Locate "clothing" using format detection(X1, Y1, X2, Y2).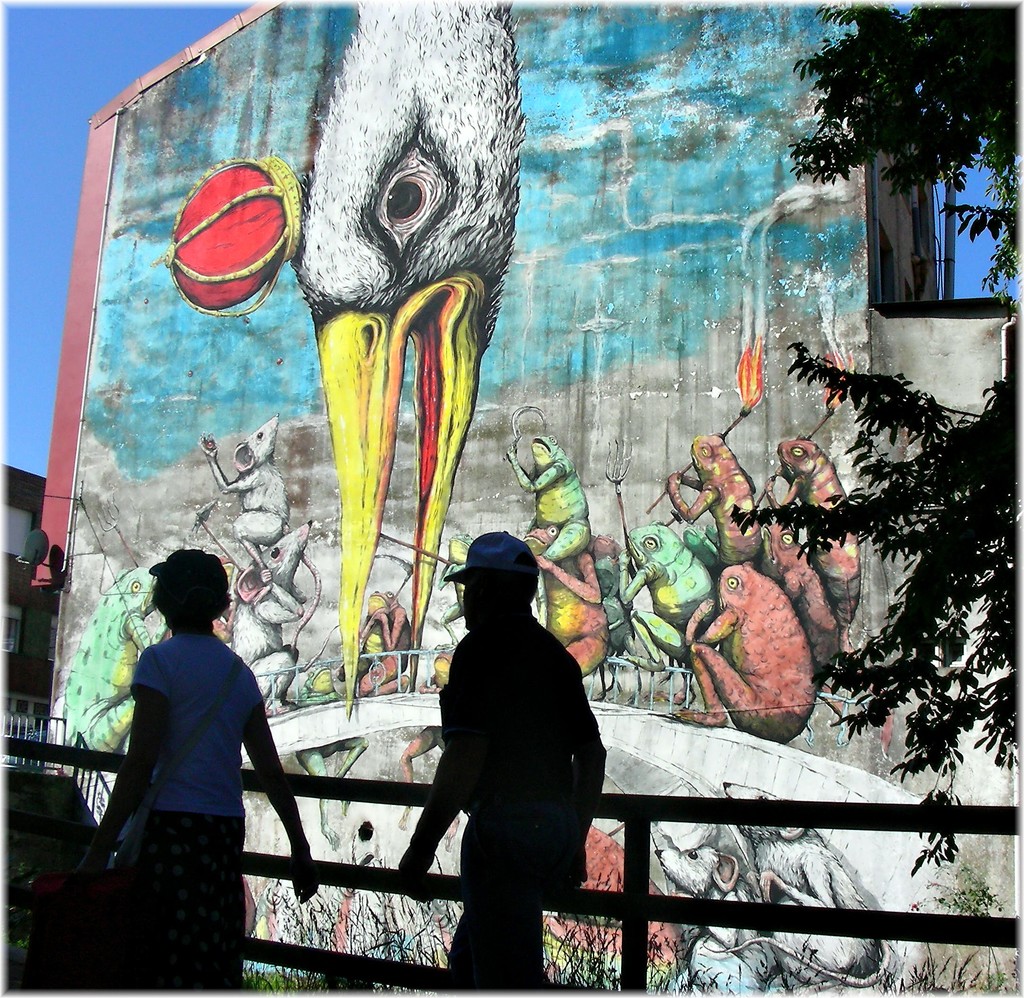
detection(124, 623, 263, 995).
